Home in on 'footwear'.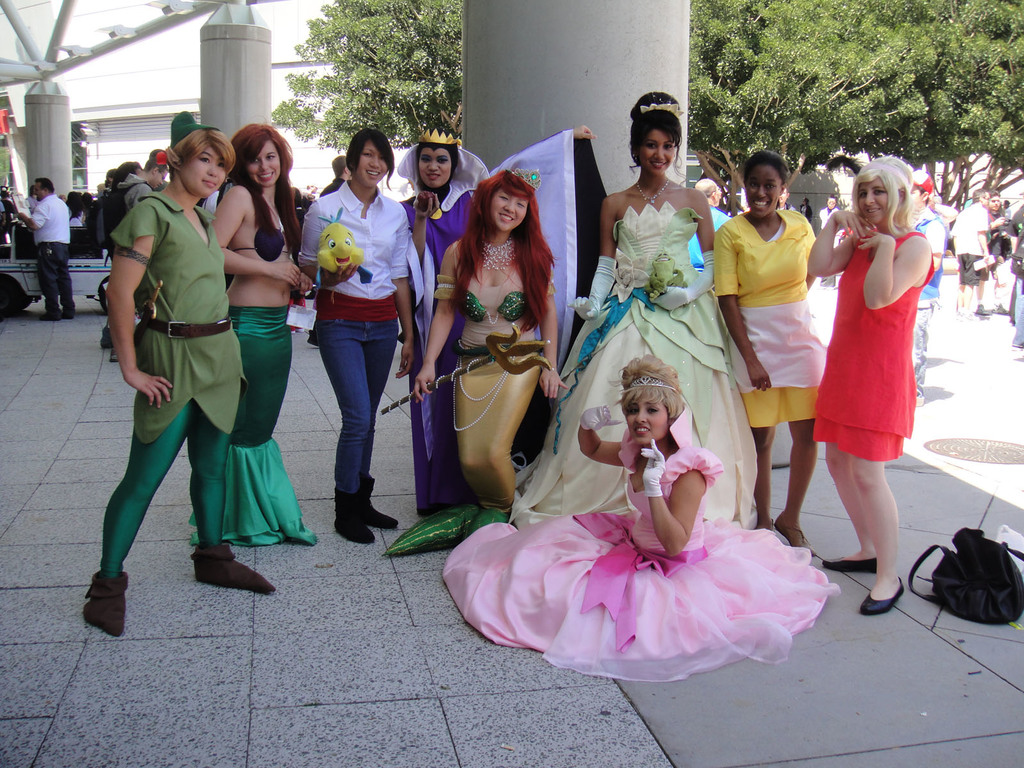
Homed in at (left=821, top=554, right=877, bottom=572).
